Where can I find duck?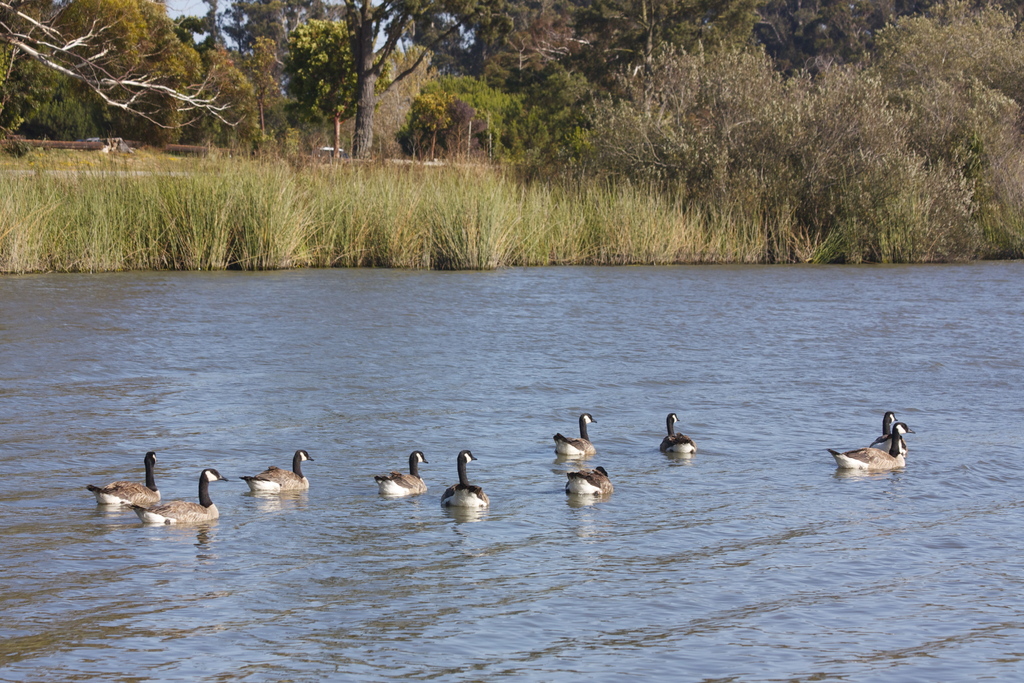
You can find it at BBox(241, 446, 312, 492).
